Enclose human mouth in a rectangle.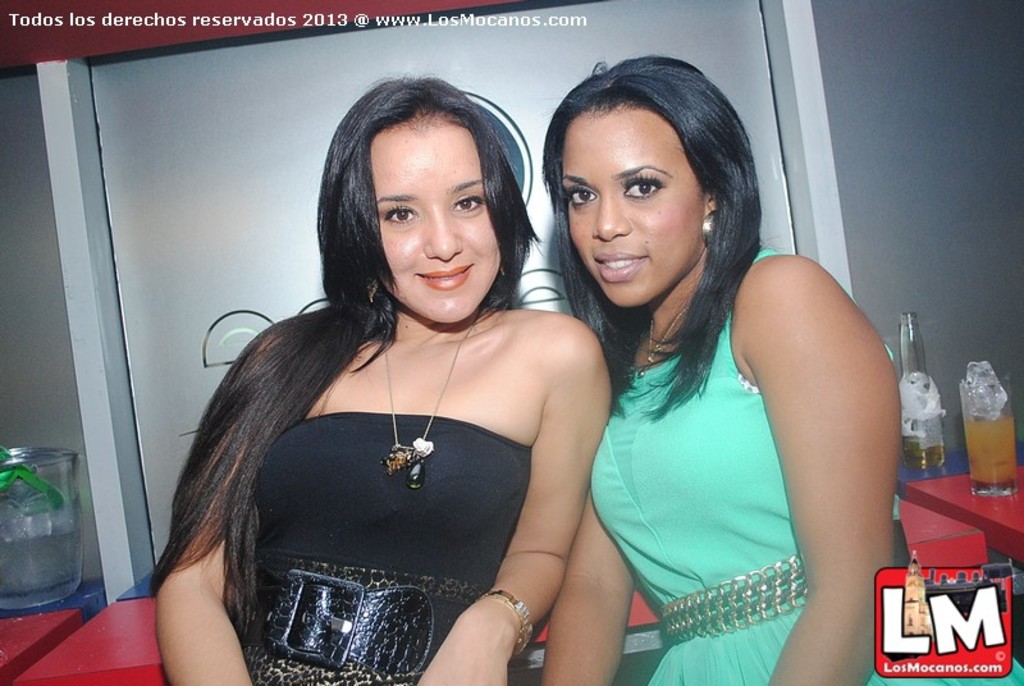
region(591, 252, 648, 284).
